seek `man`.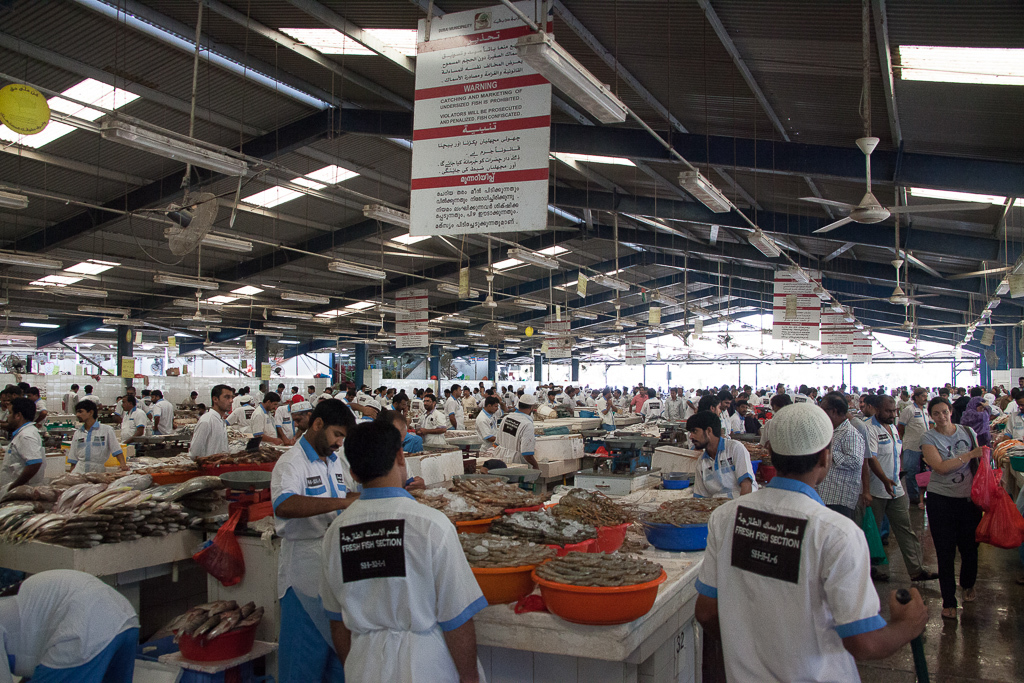
pyautogui.locateOnScreen(248, 391, 285, 446).
